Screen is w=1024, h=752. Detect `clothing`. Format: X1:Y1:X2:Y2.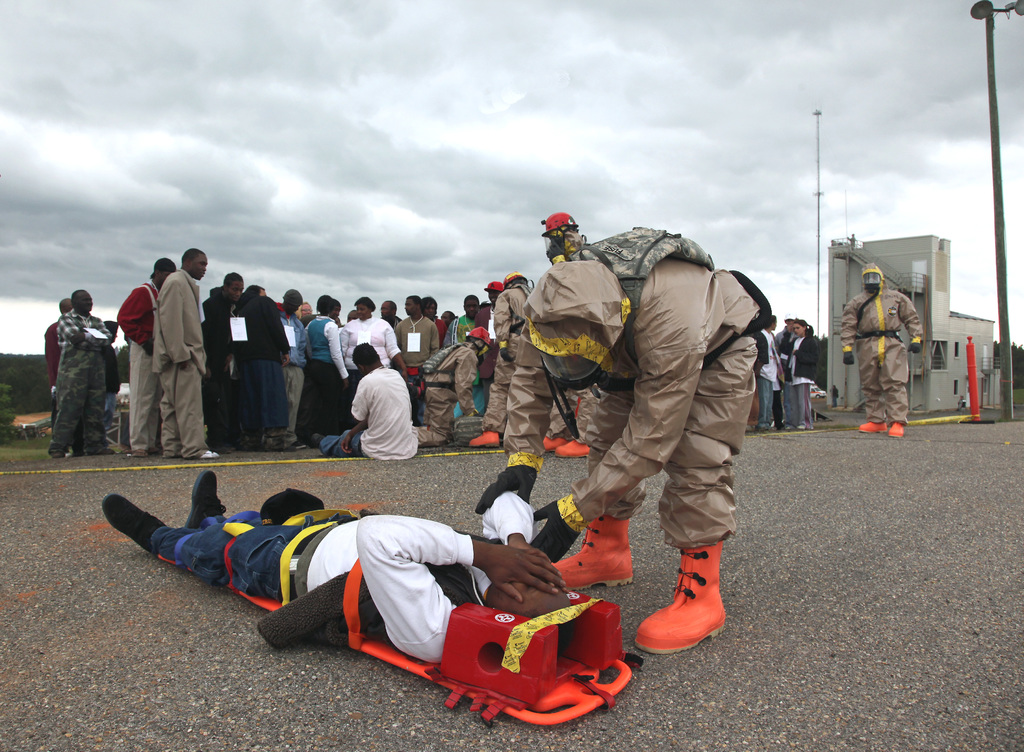
484:280:531:433.
